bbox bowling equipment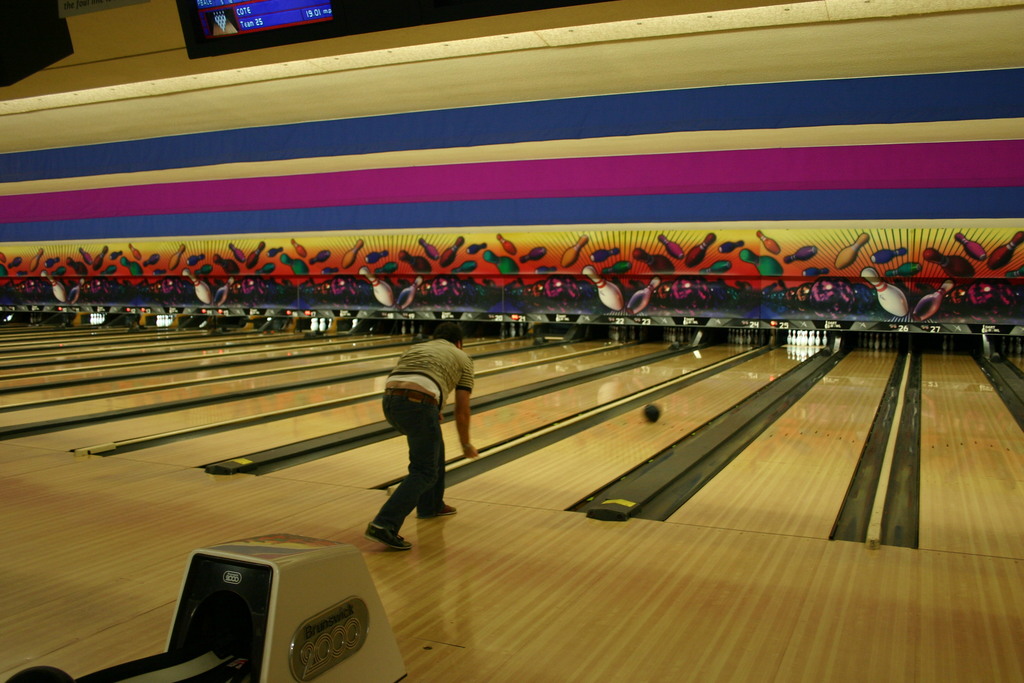
rect(309, 248, 333, 267)
